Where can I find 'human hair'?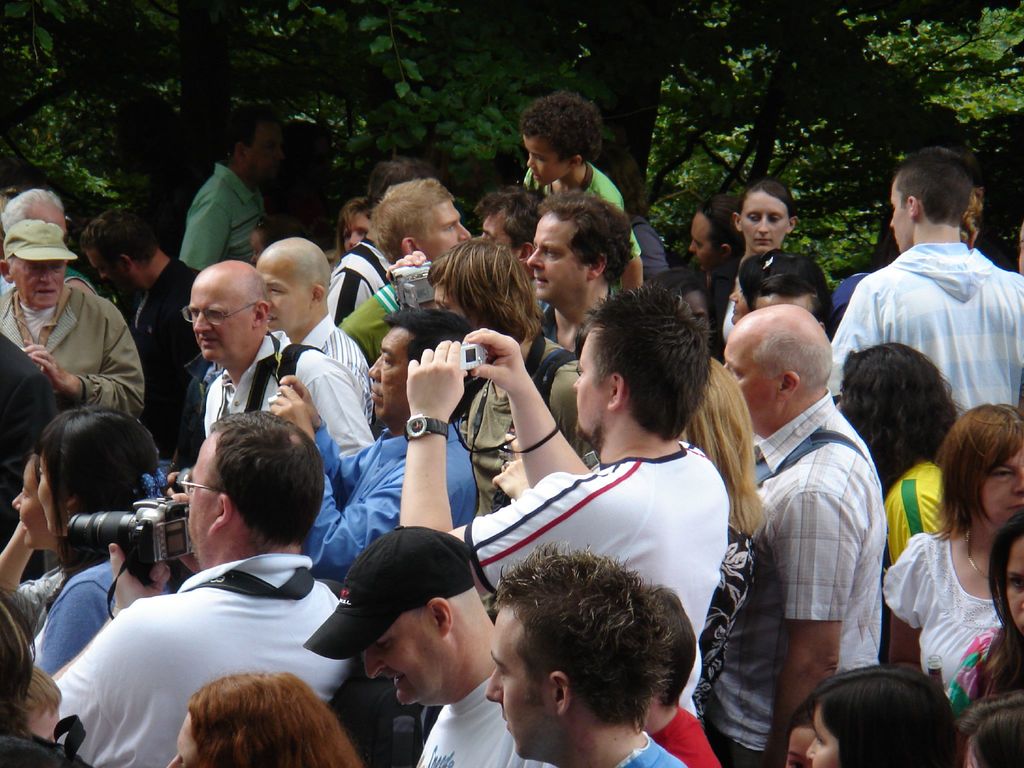
You can find it at x1=425 y1=237 x2=547 y2=342.
